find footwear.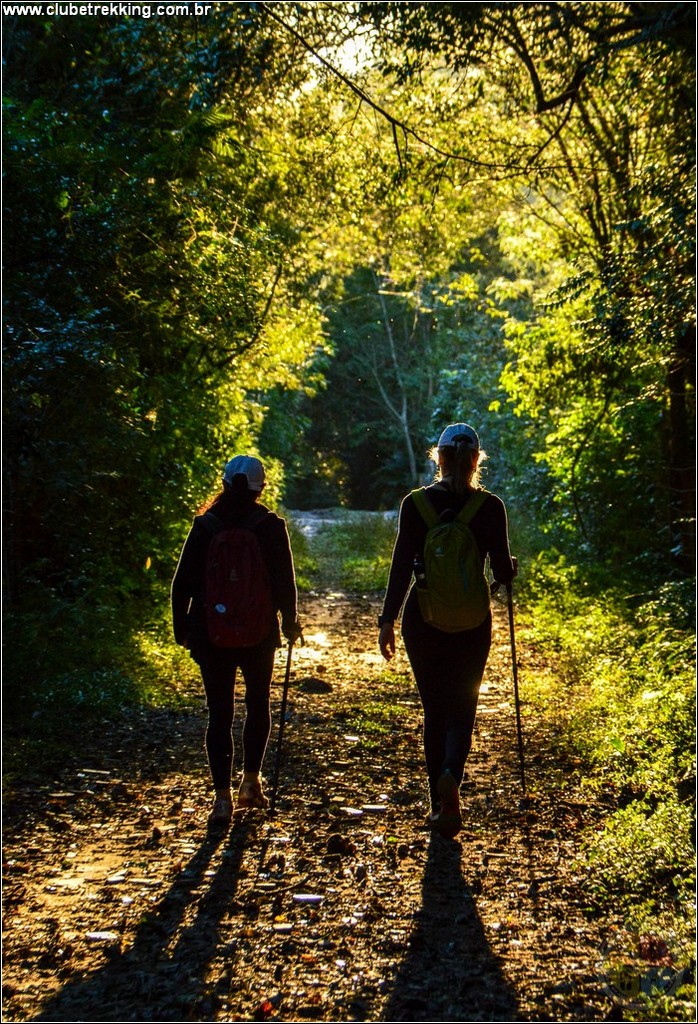
436,801,457,835.
